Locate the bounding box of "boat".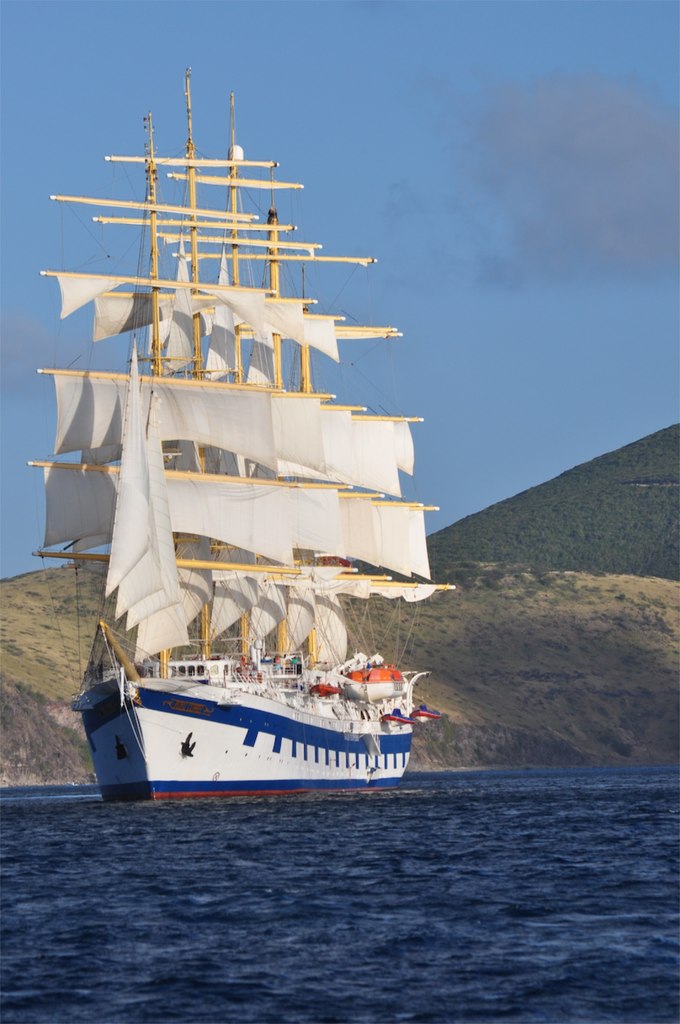
Bounding box: 24, 62, 467, 809.
